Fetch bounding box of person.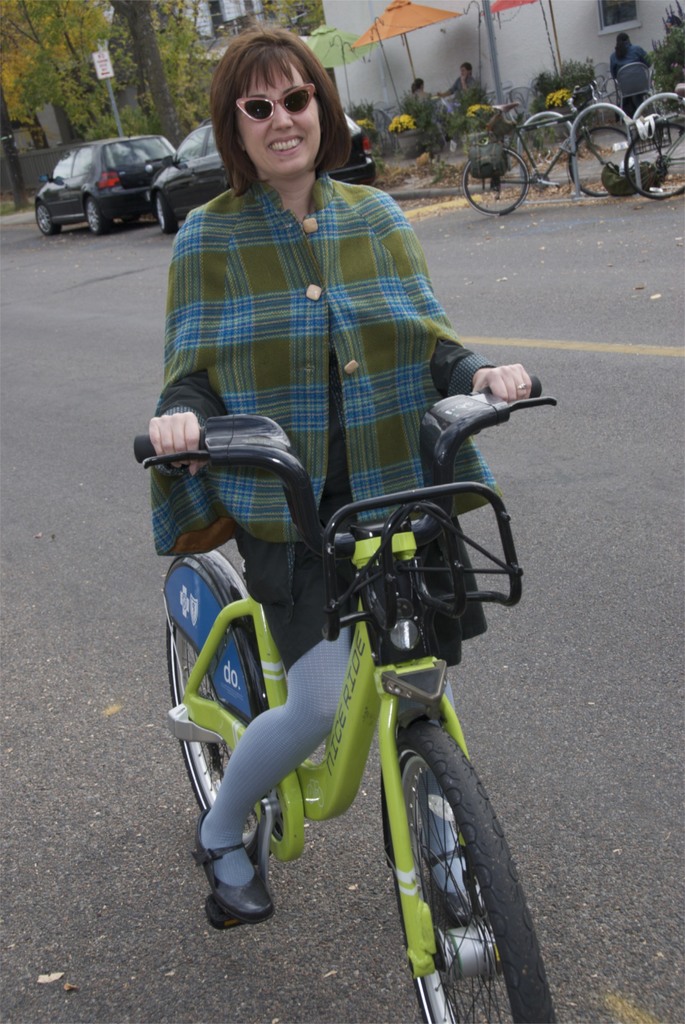
Bbox: left=608, top=29, right=654, bottom=129.
